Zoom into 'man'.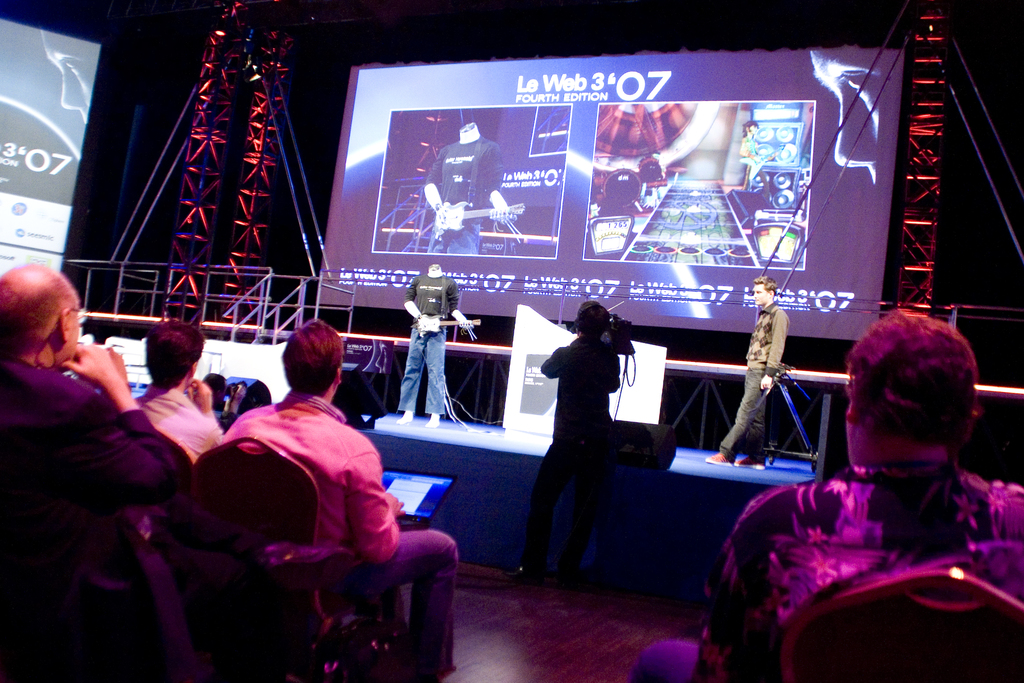
Zoom target: pyautogui.locateOnScreen(185, 315, 430, 654).
